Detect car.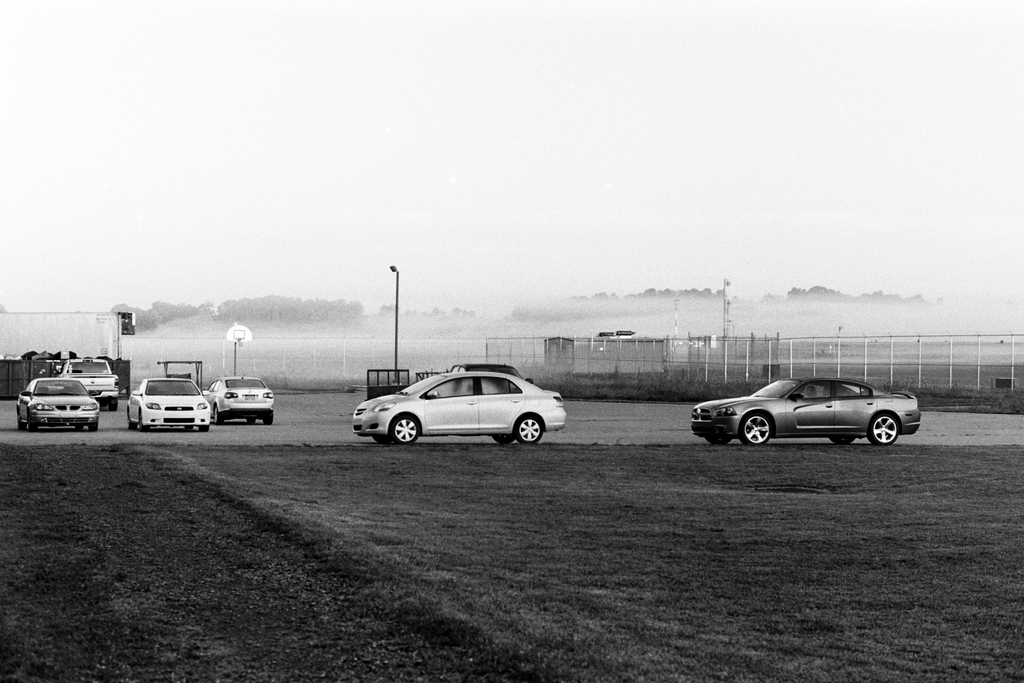
Detected at (17, 372, 102, 432).
